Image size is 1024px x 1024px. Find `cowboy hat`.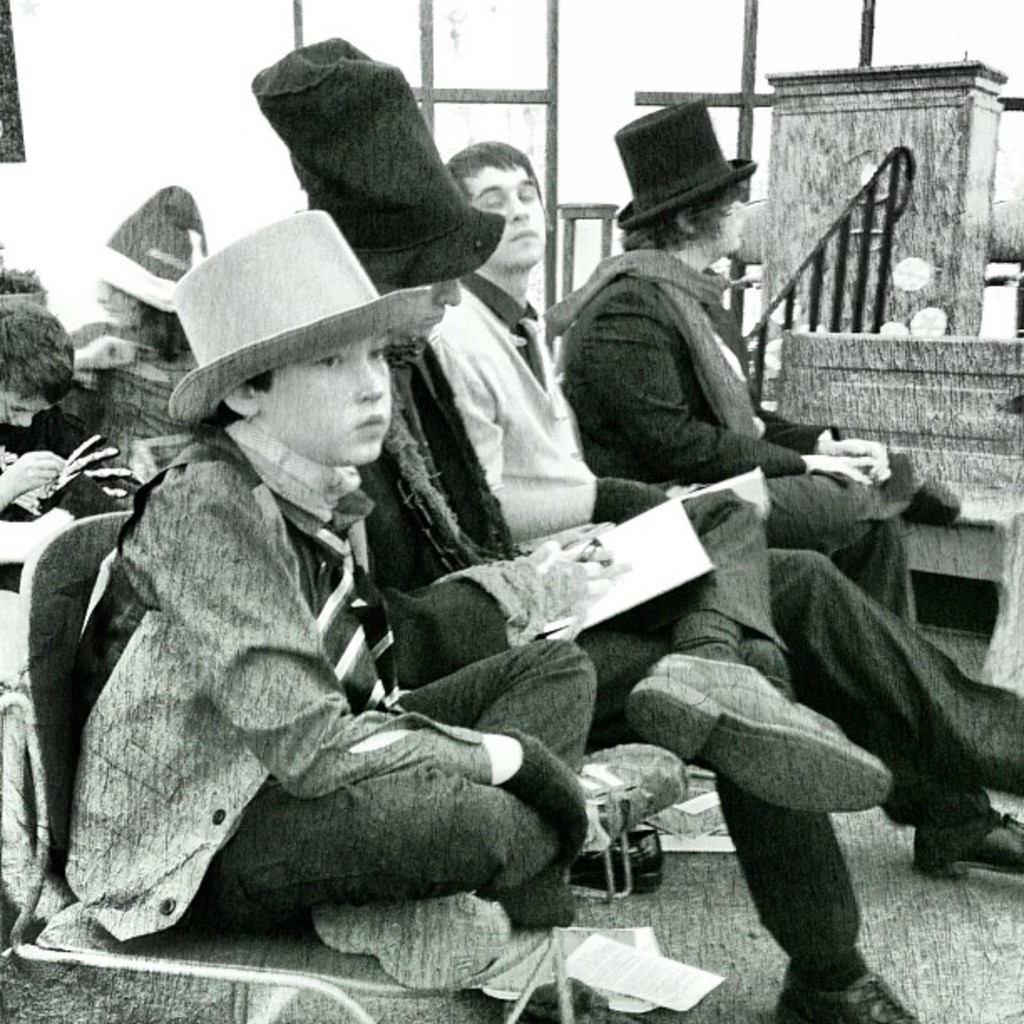
152:201:472:447.
